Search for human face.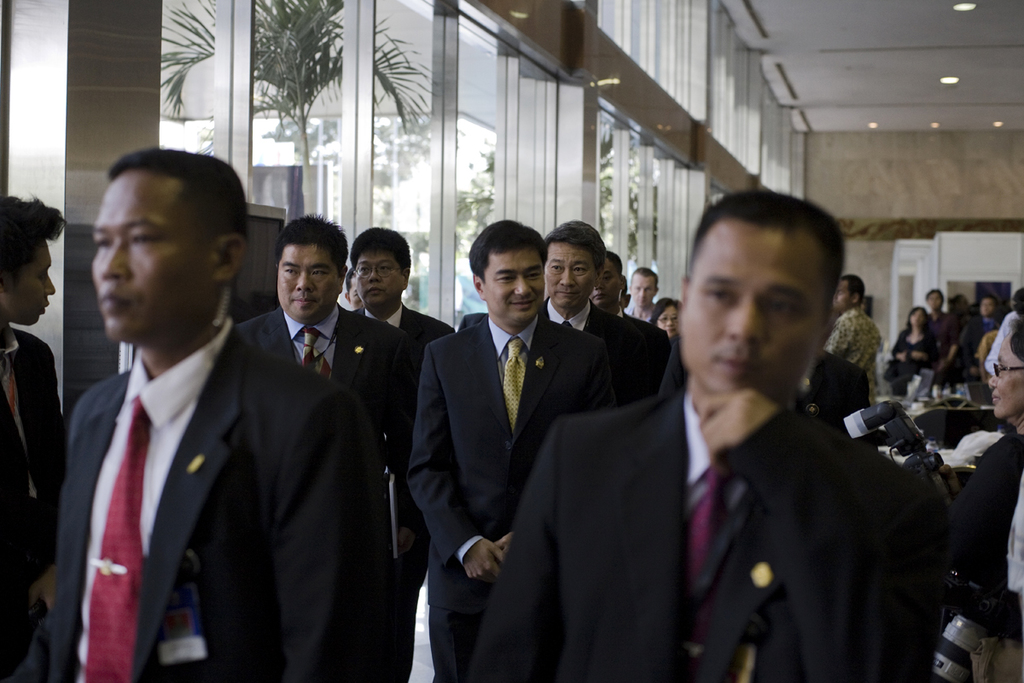
Found at [x1=355, y1=246, x2=402, y2=311].
